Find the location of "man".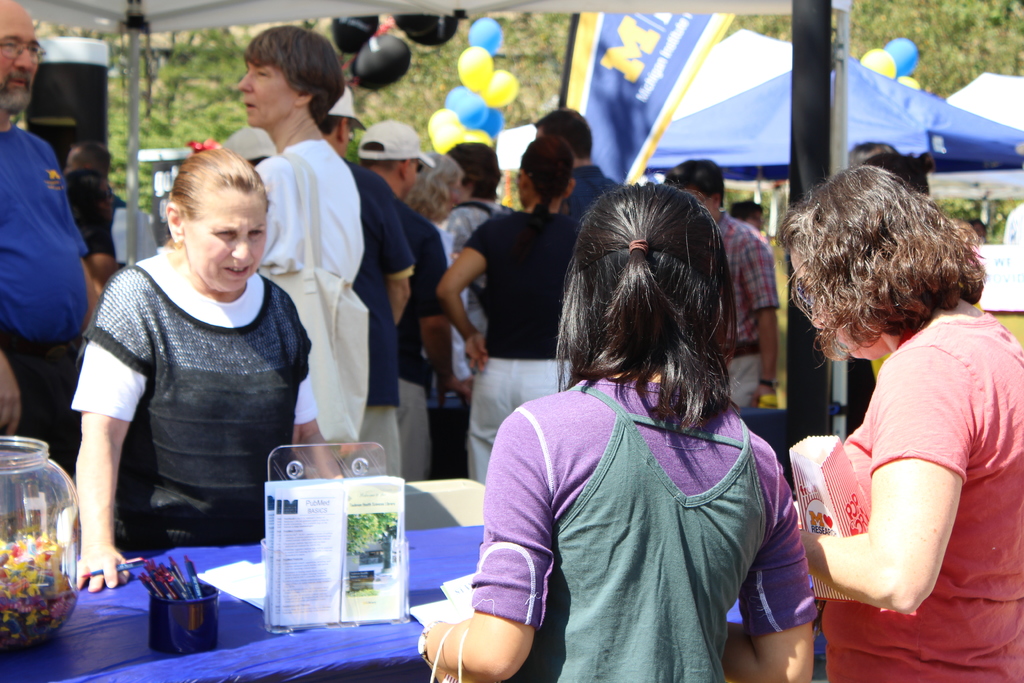
Location: Rect(316, 84, 414, 477).
